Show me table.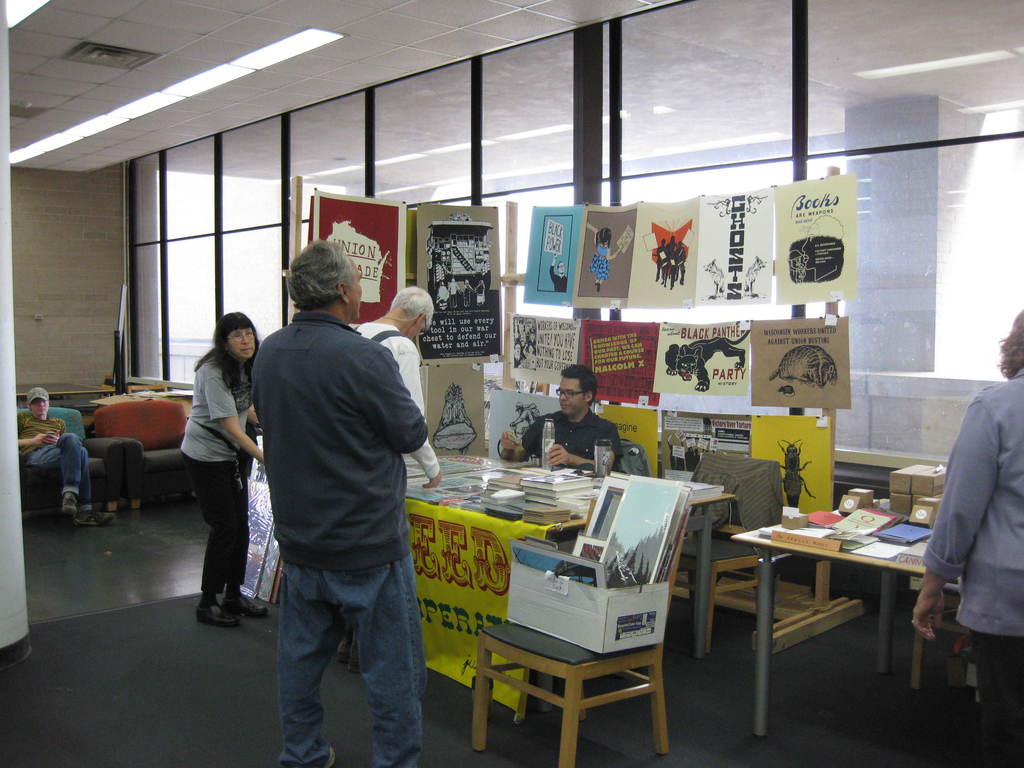
table is here: 256 445 743 728.
